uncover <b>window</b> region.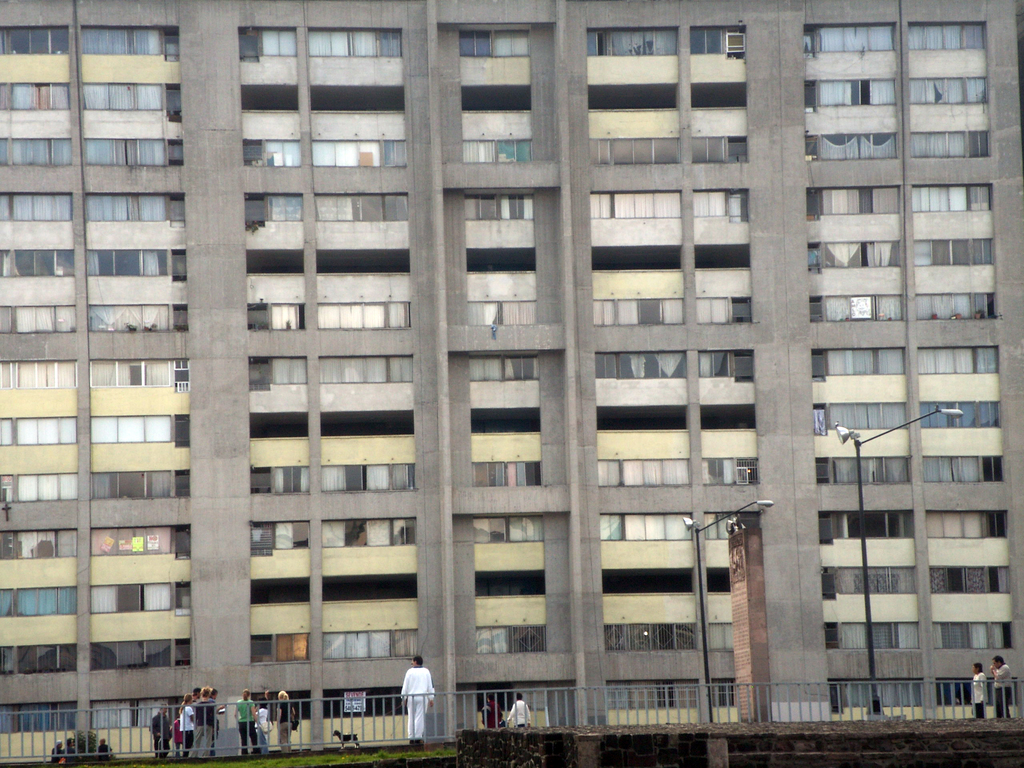
Uncovered: <bbox>90, 250, 168, 277</bbox>.
